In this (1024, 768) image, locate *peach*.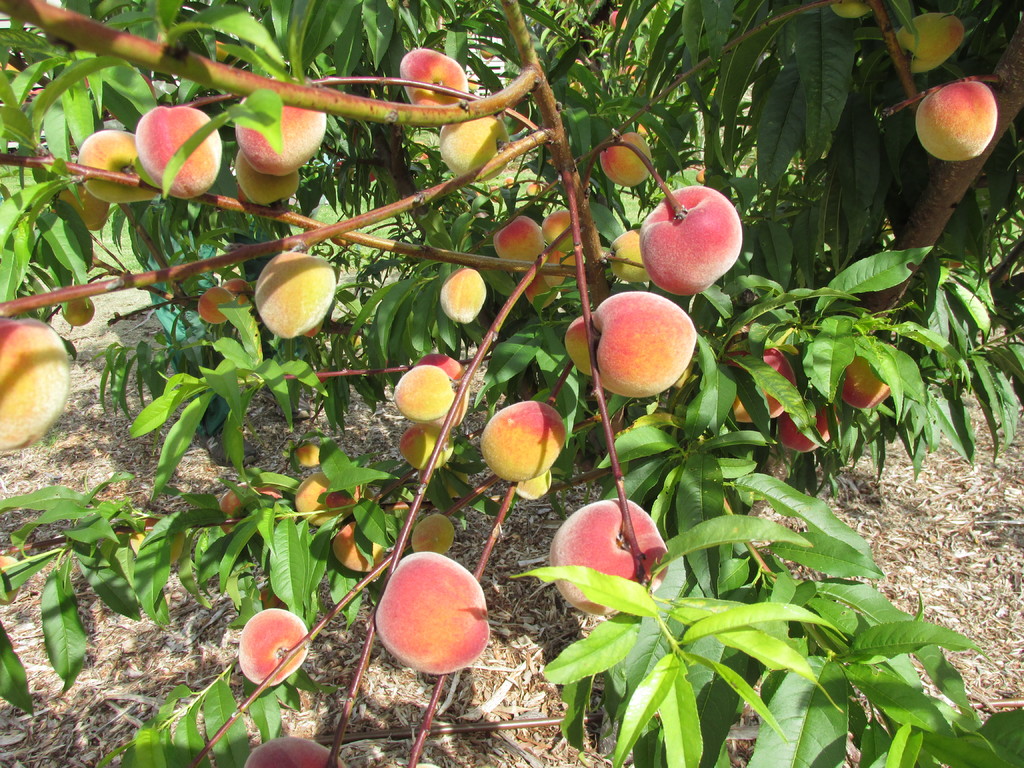
Bounding box: (x1=196, y1=285, x2=234, y2=328).
